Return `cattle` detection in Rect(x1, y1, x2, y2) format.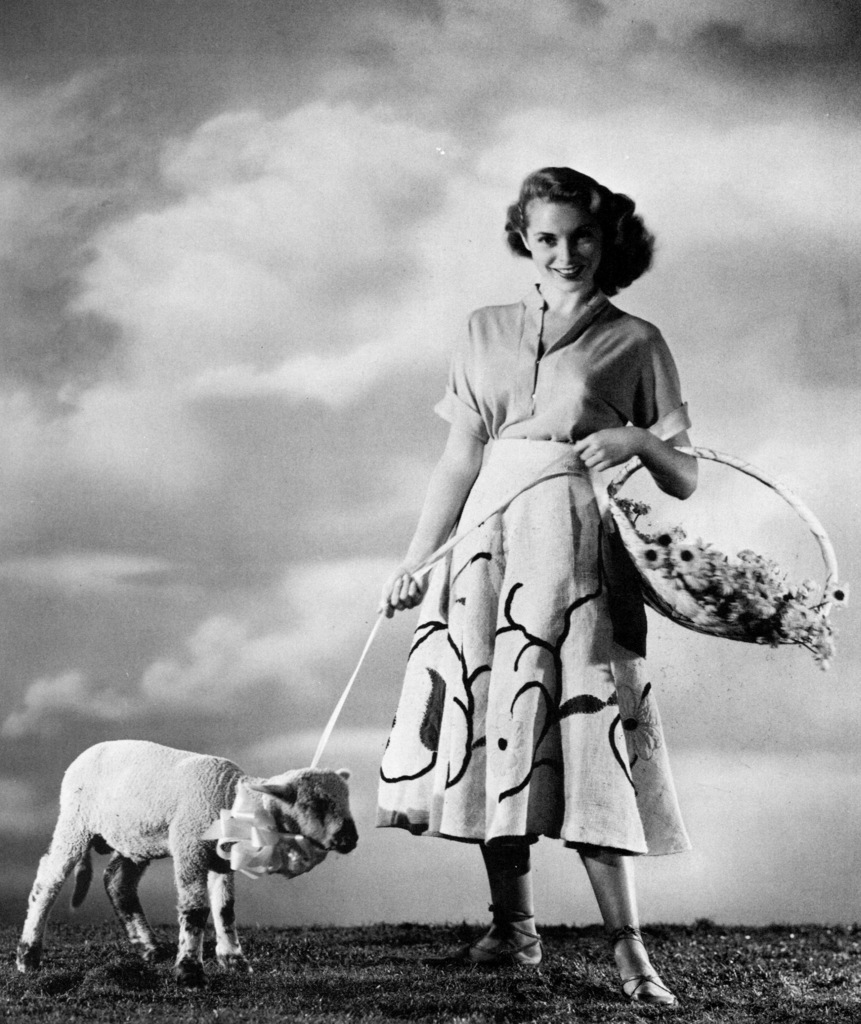
Rect(23, 730, 354, 1000).
